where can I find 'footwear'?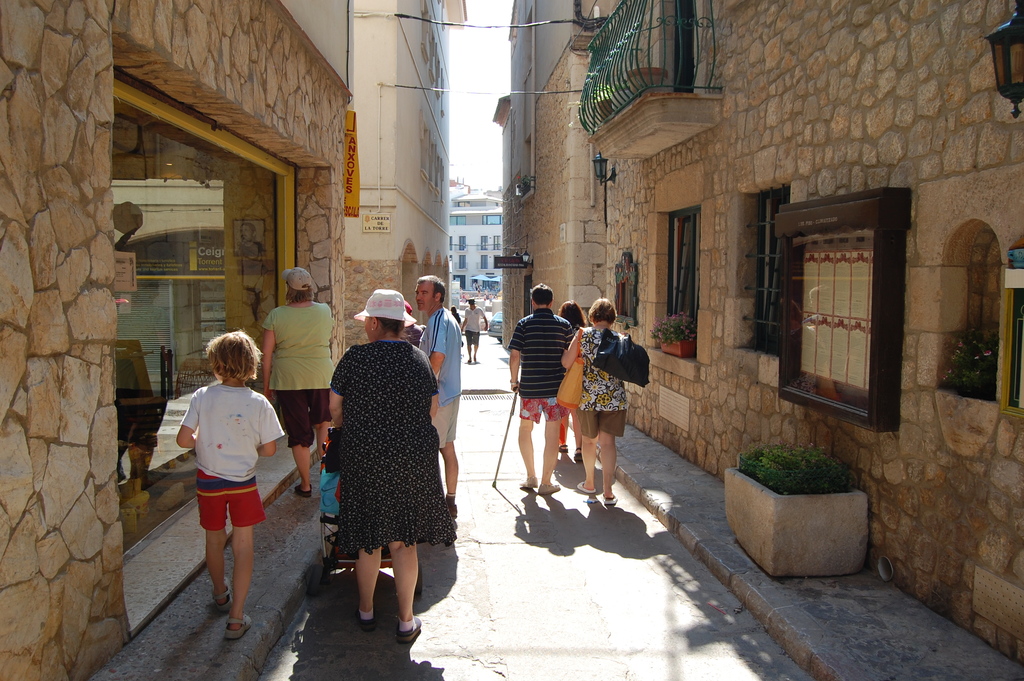
You can find it at rect(559, 444, 569, 452).
